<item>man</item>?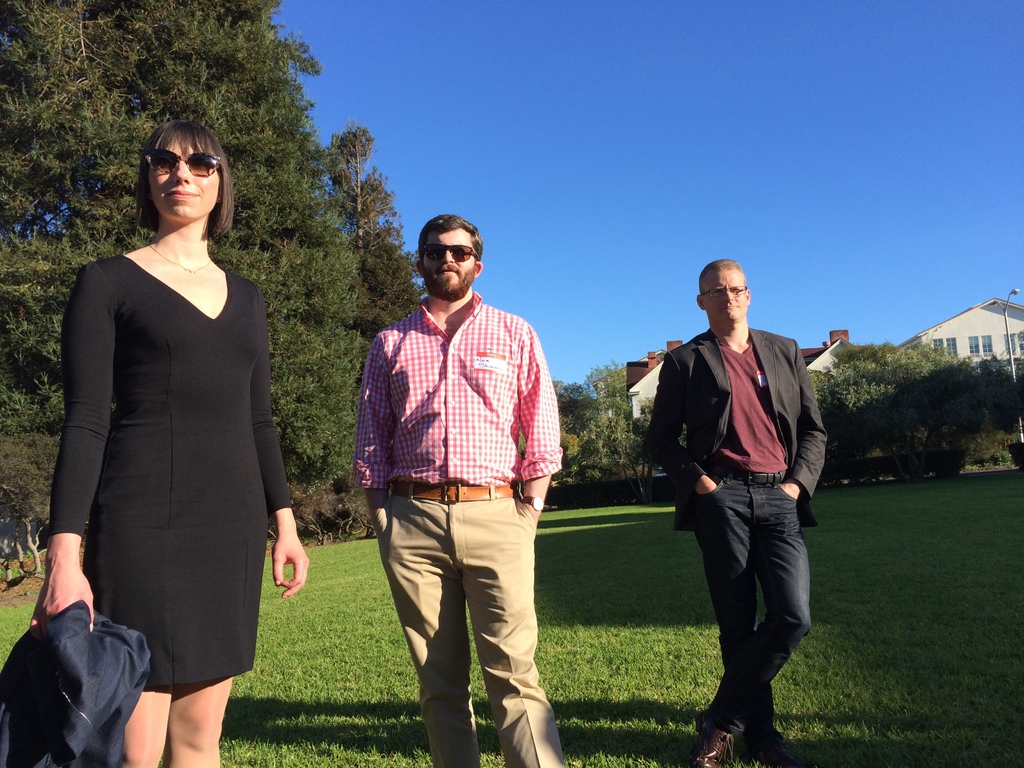
<bbox>349, 211, 563, 744</bbox>
